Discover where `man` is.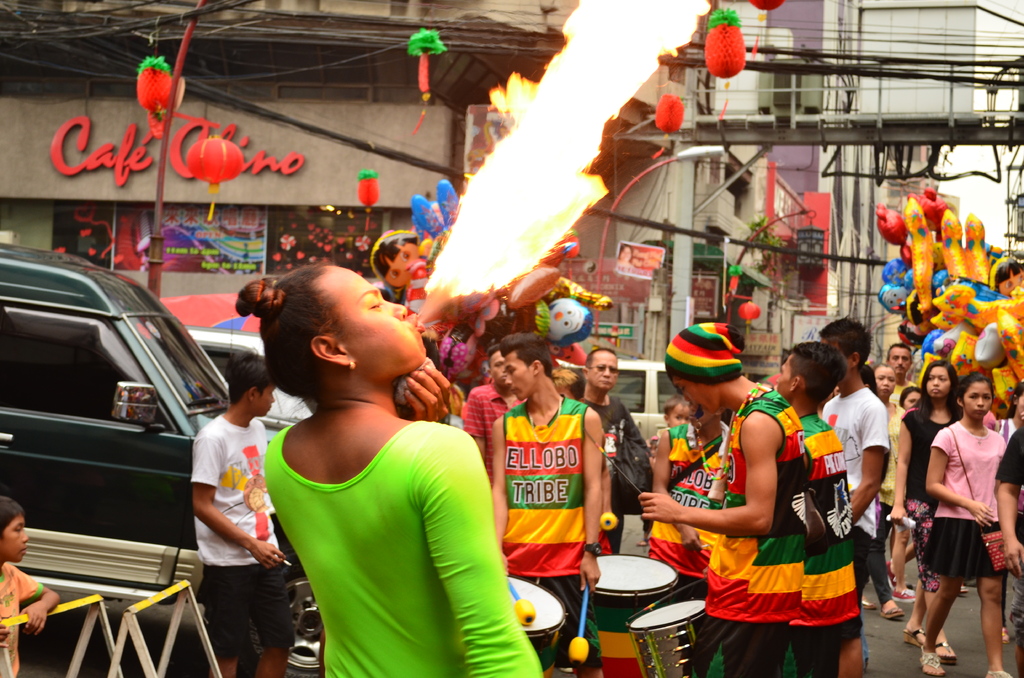
Discovered at pyautogui.locateOnScreen(461, 351, 530, 505).
